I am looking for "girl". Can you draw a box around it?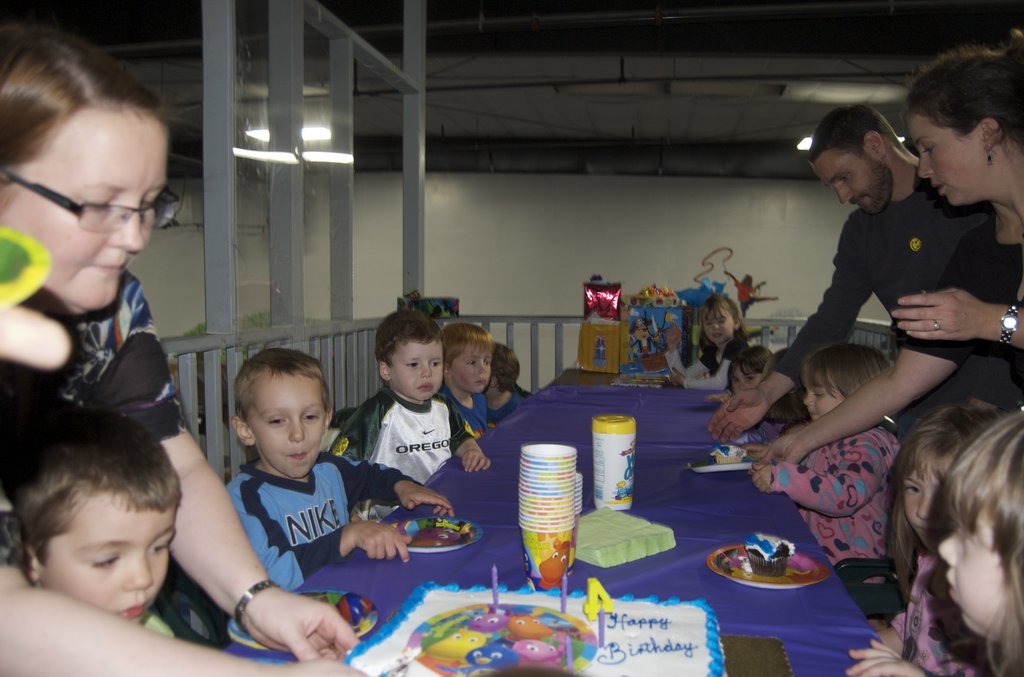
Sure, the bounding box is rect(665, 291, 748, 391).
